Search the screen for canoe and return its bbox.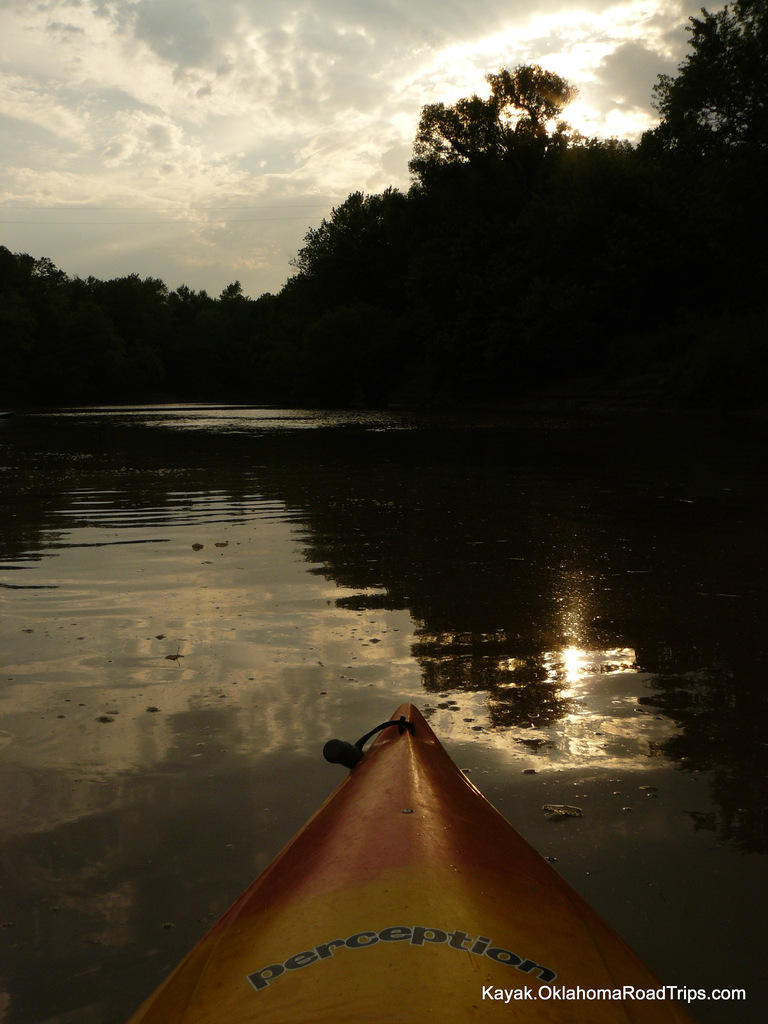
Found: box=[115, 726, 689, 1018].
